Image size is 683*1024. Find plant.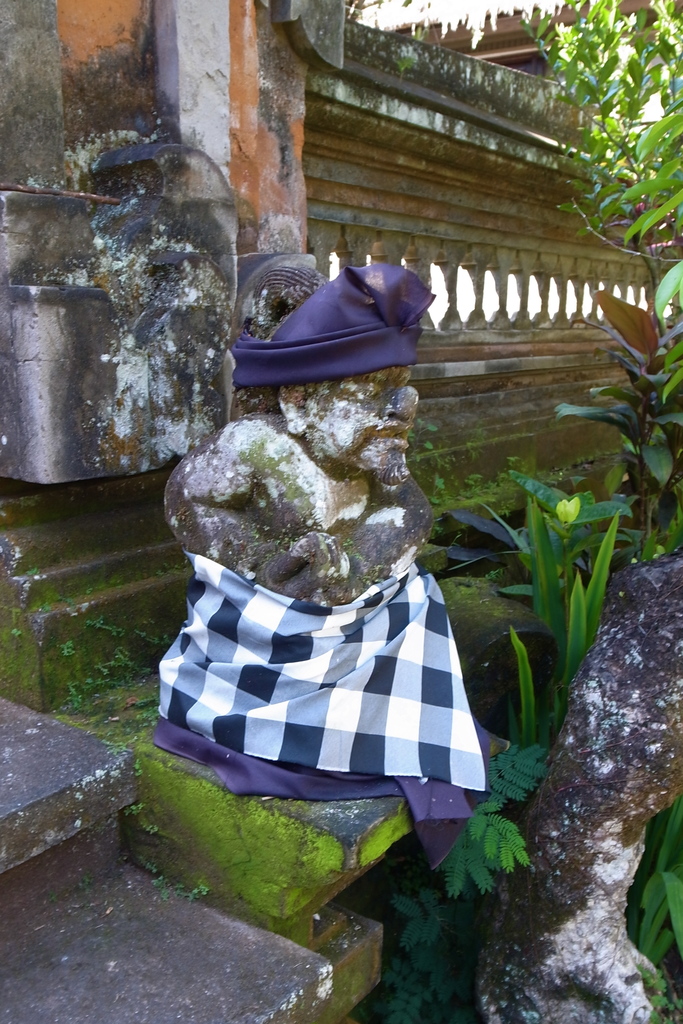
detection(631, 794, 682, 1023).
